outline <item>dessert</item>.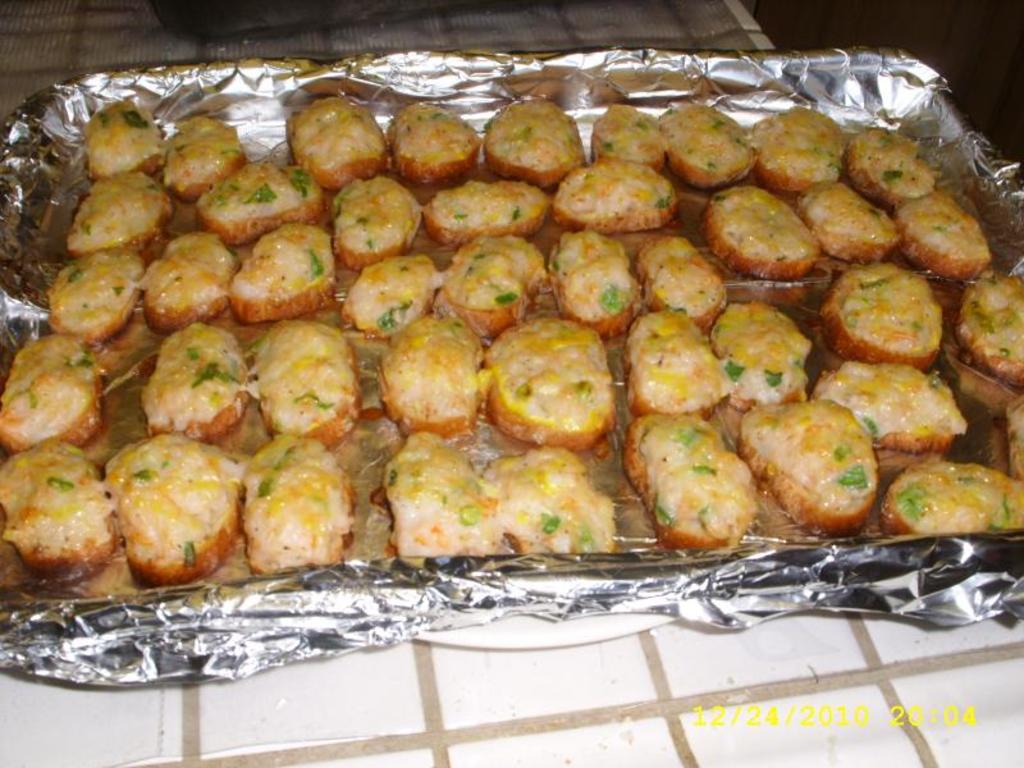
Outline: (left=815, top=361, right=950, bottom=448).
